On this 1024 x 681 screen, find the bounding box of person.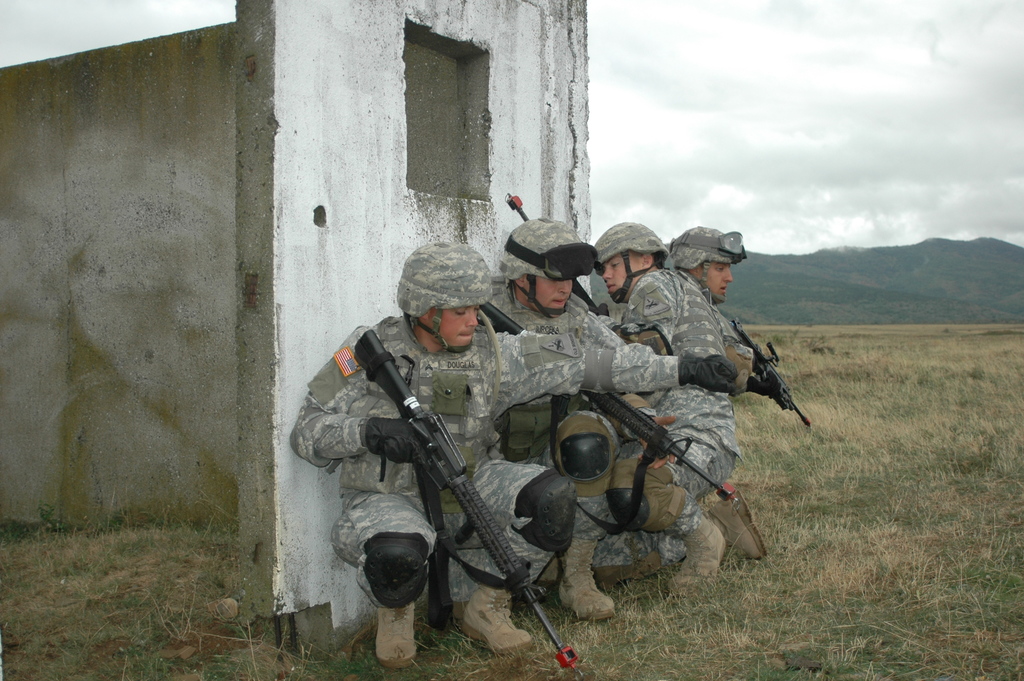
Bounding box: <box>590,224,734,596</box>.
